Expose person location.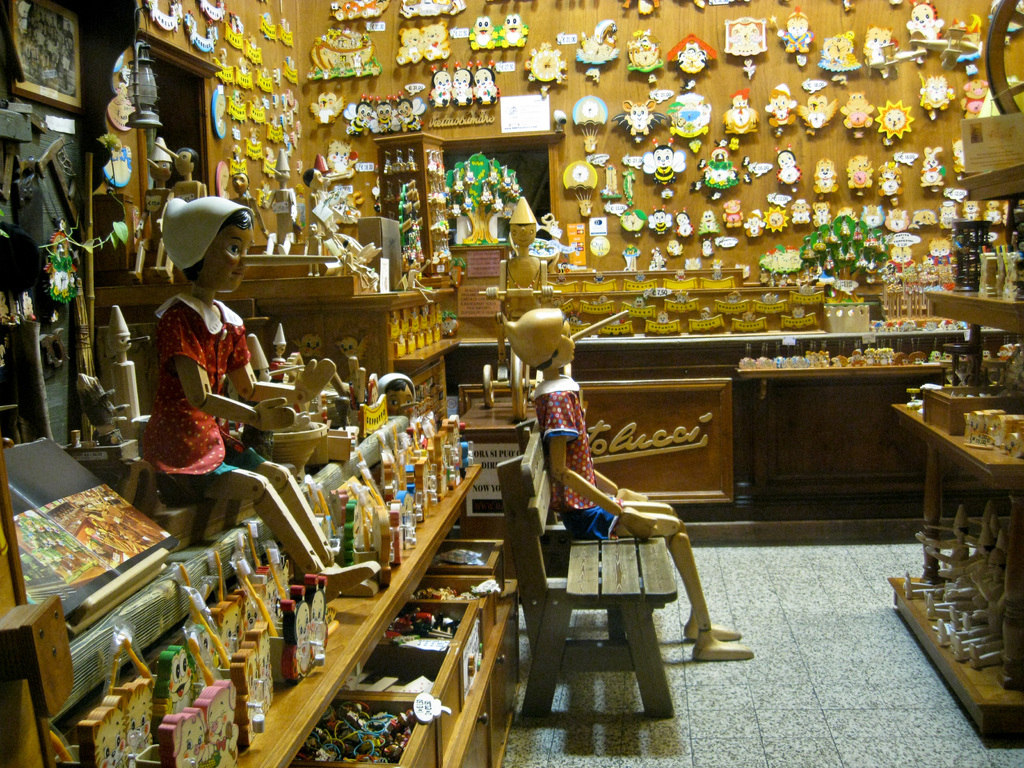
Exposed at rect(498, 302, 753, 666).
